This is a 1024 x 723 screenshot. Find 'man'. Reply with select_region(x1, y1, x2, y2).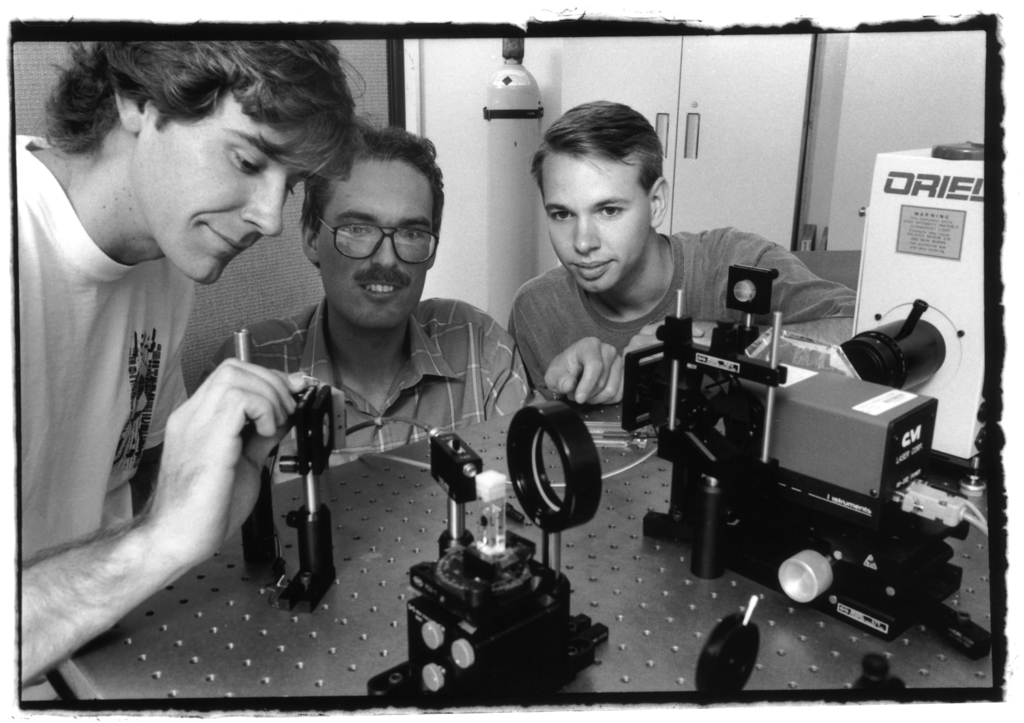
select_region(193, 114, 622, 468).
